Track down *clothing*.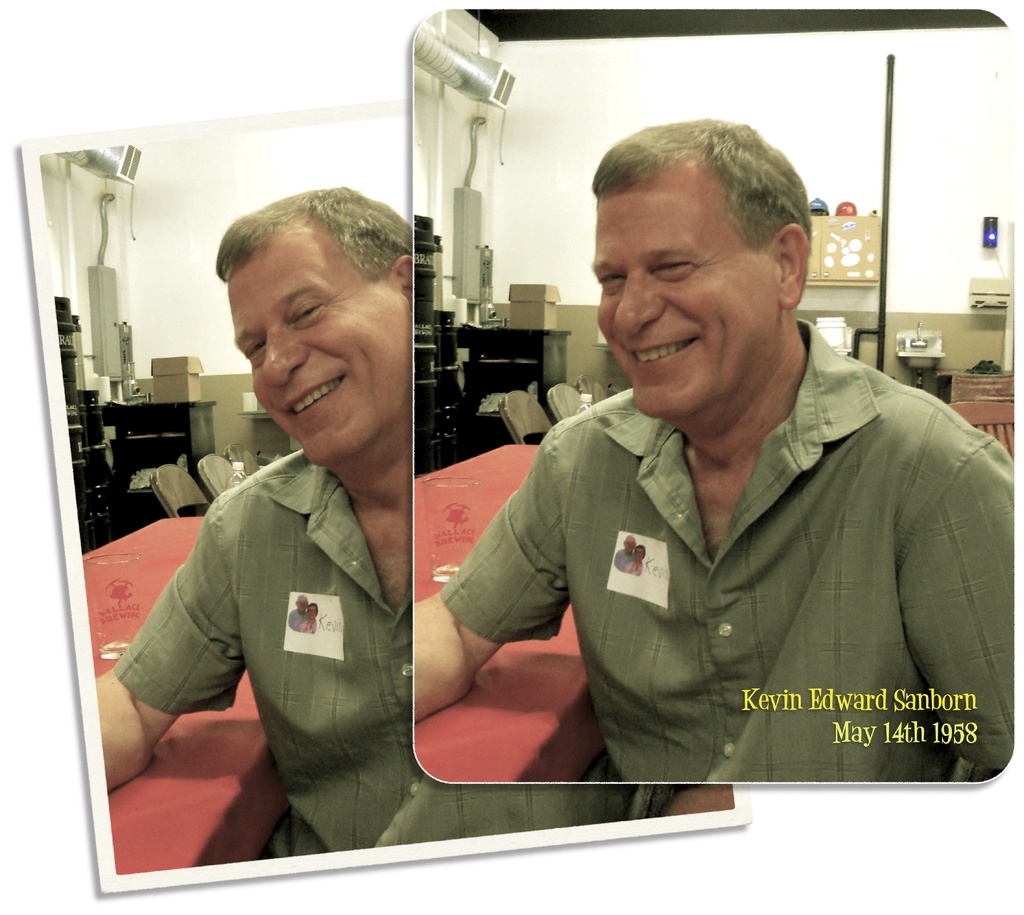
Tracked to locate(116, 451, 422, 855).
